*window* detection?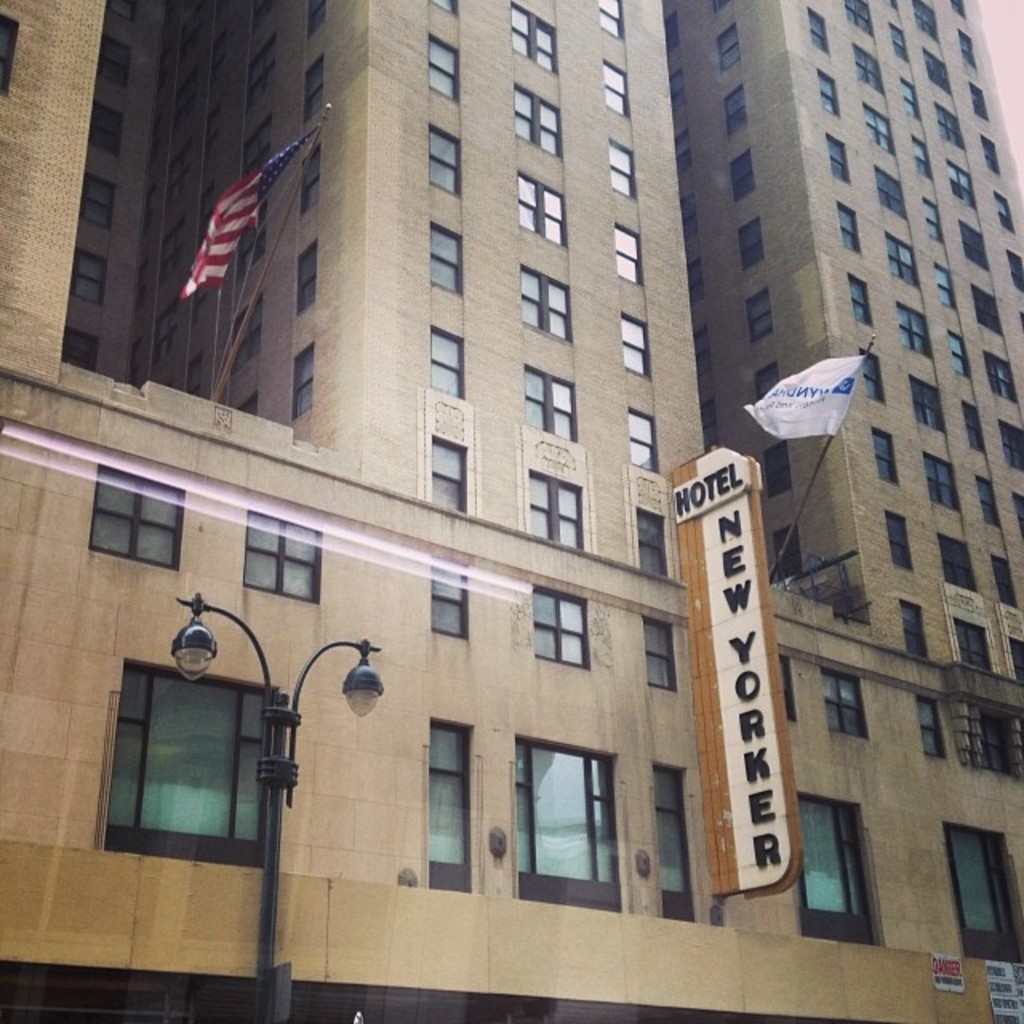
select_region(821, 70, 842, 112)
